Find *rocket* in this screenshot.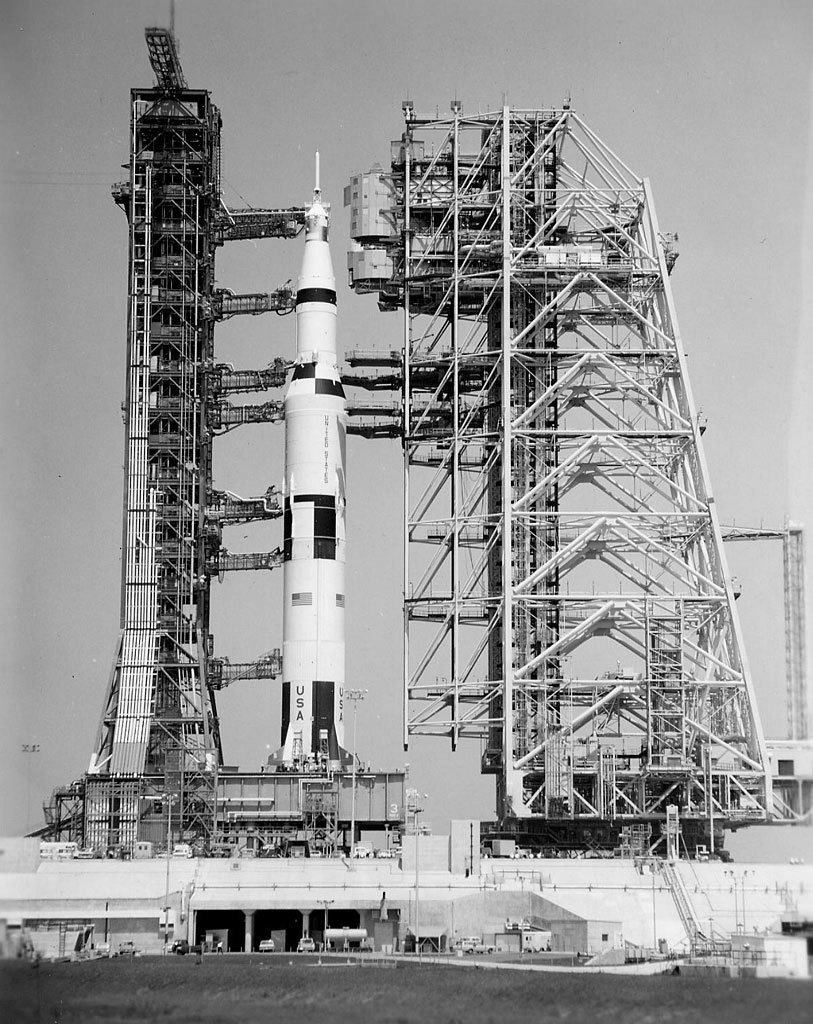
The bounding box for *rocket* is box(264, 149, 353, 775).
